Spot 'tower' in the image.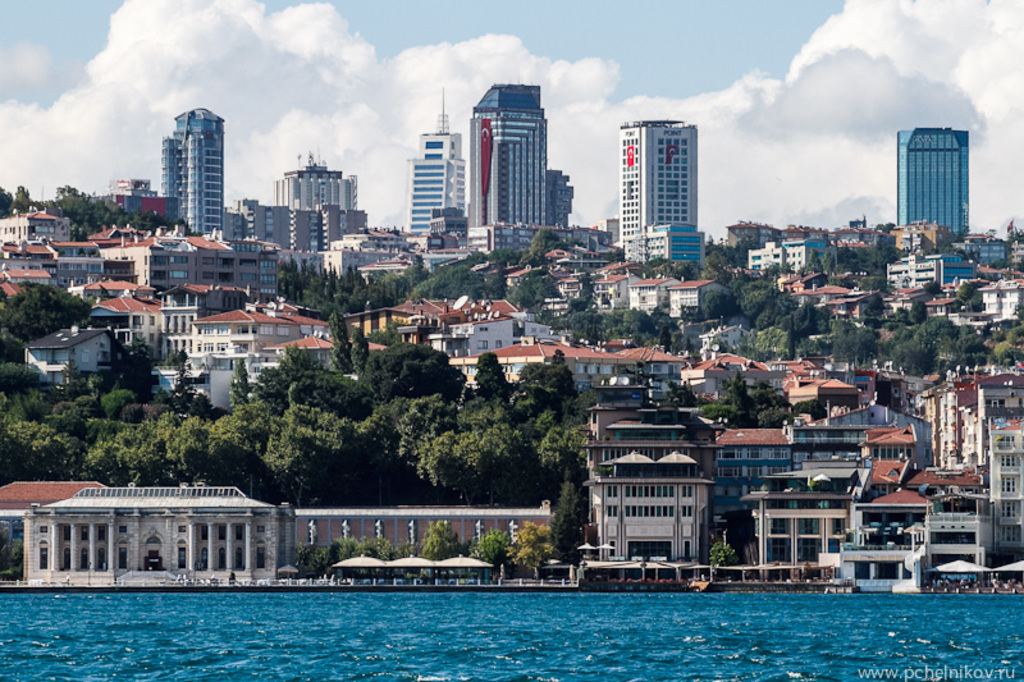
'tower' found at bbox=[174, 110, 223, 238].
